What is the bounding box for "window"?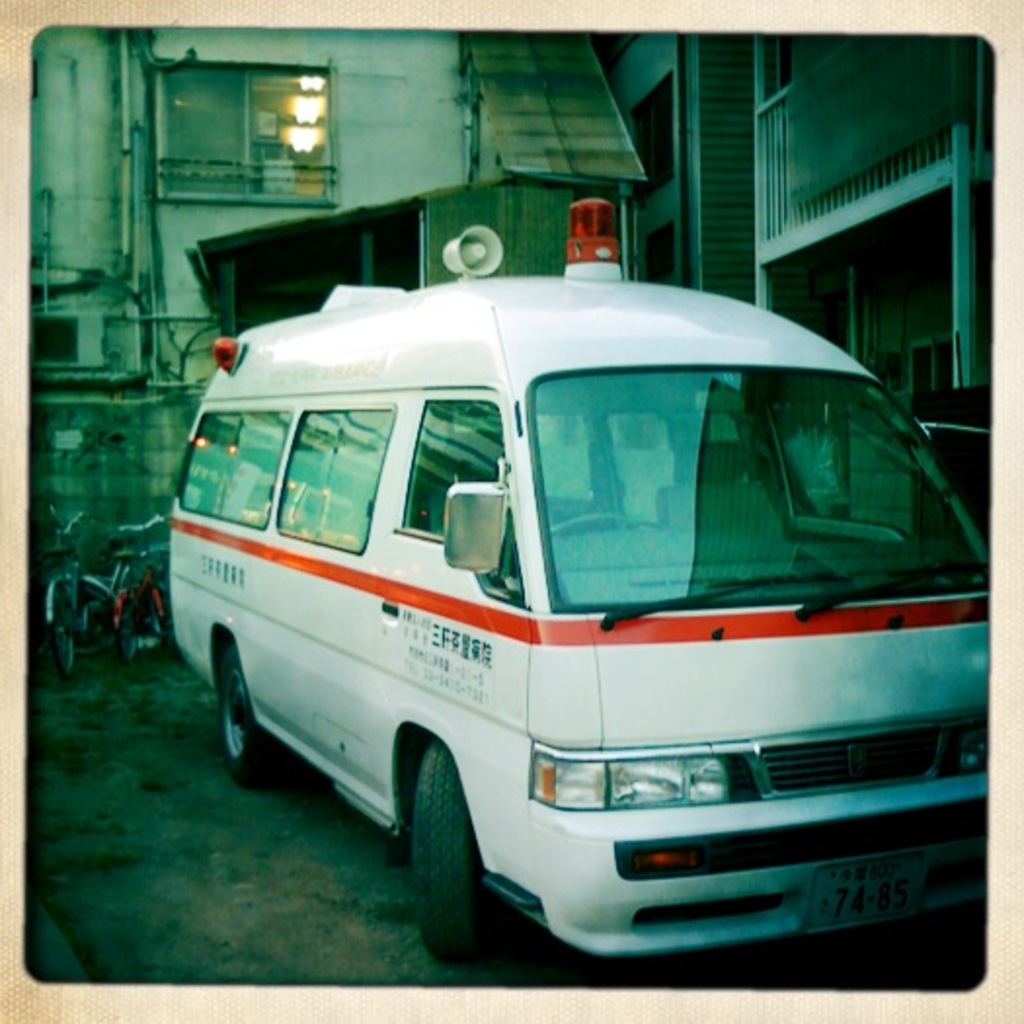
{"x1": 179, "y1": 402, "x2": 295, "y2": 531}.
